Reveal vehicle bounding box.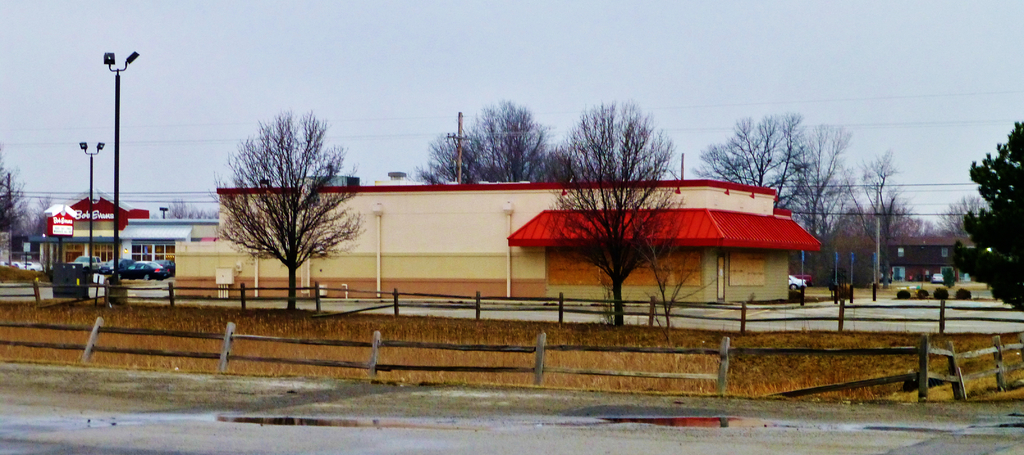
Revealed: (2,258,41,275).
